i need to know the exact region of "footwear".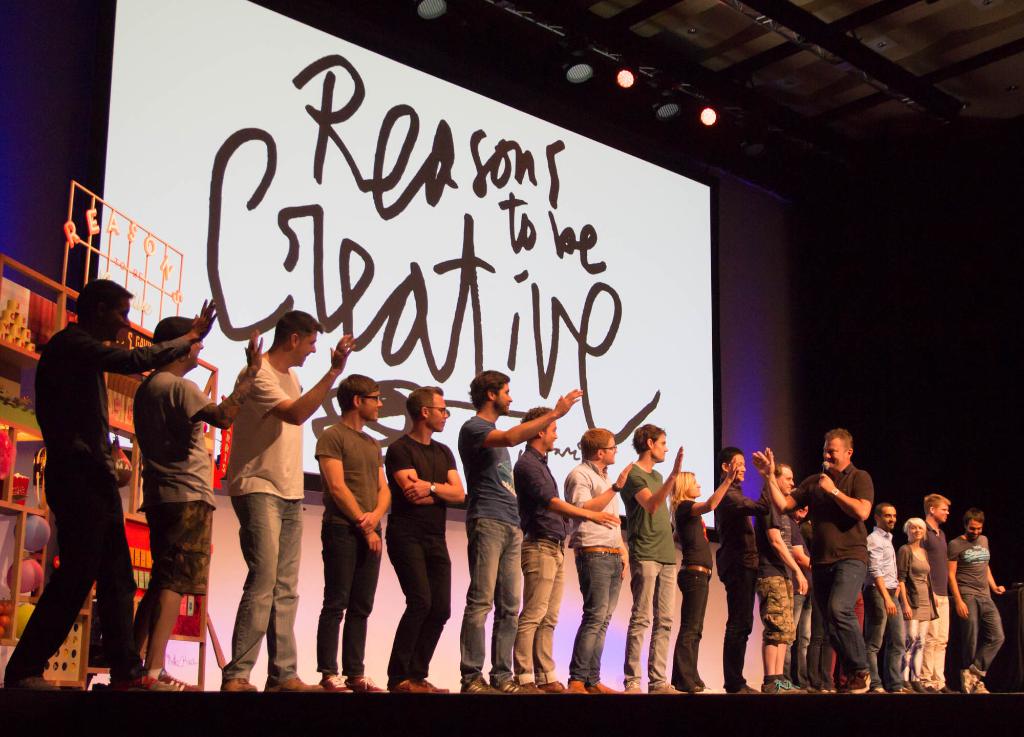
Region: {"x1": 221, "y1": 679, "x2": 257, "y2": 693}.
